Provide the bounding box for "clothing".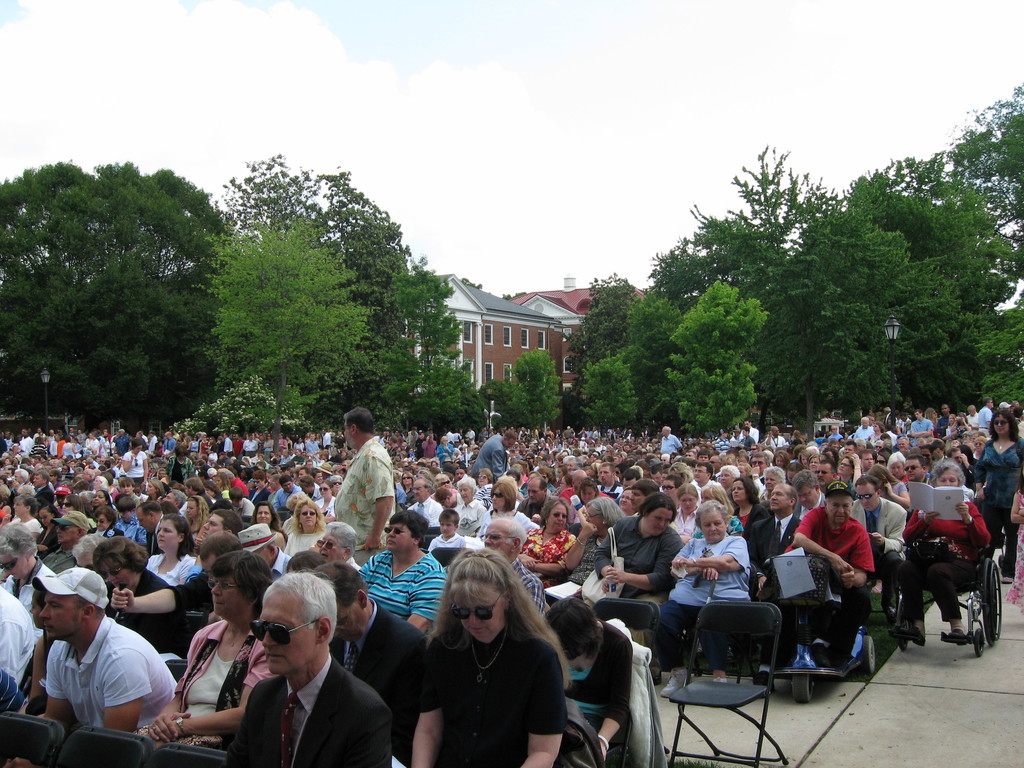
BBox(424, 614, 580, 767).
